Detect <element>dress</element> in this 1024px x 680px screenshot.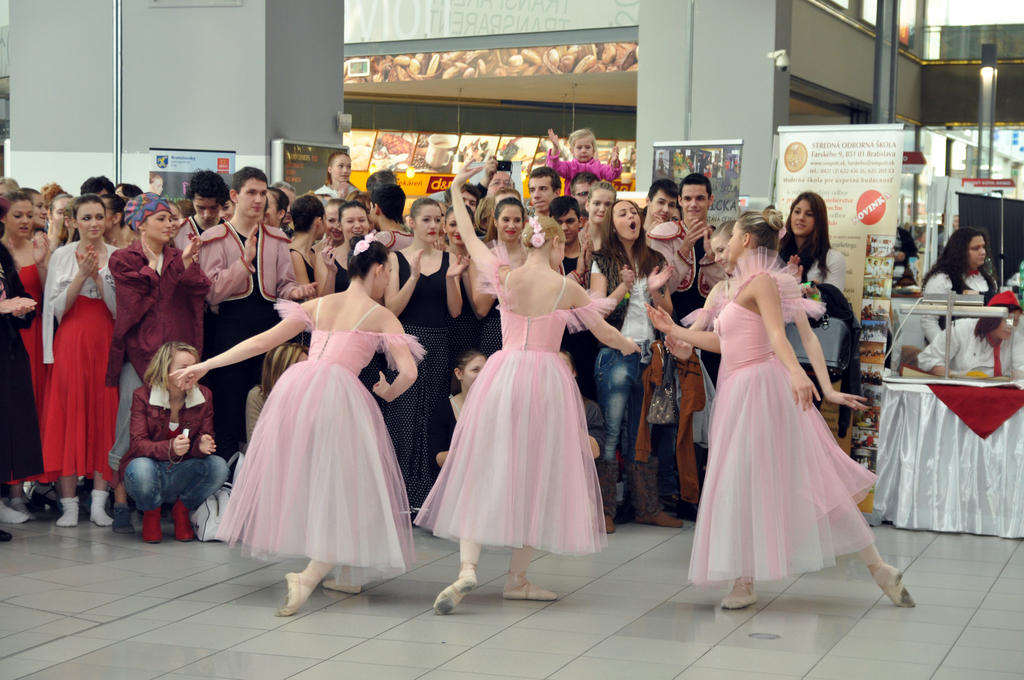
Detection: 417 238 612 559.
